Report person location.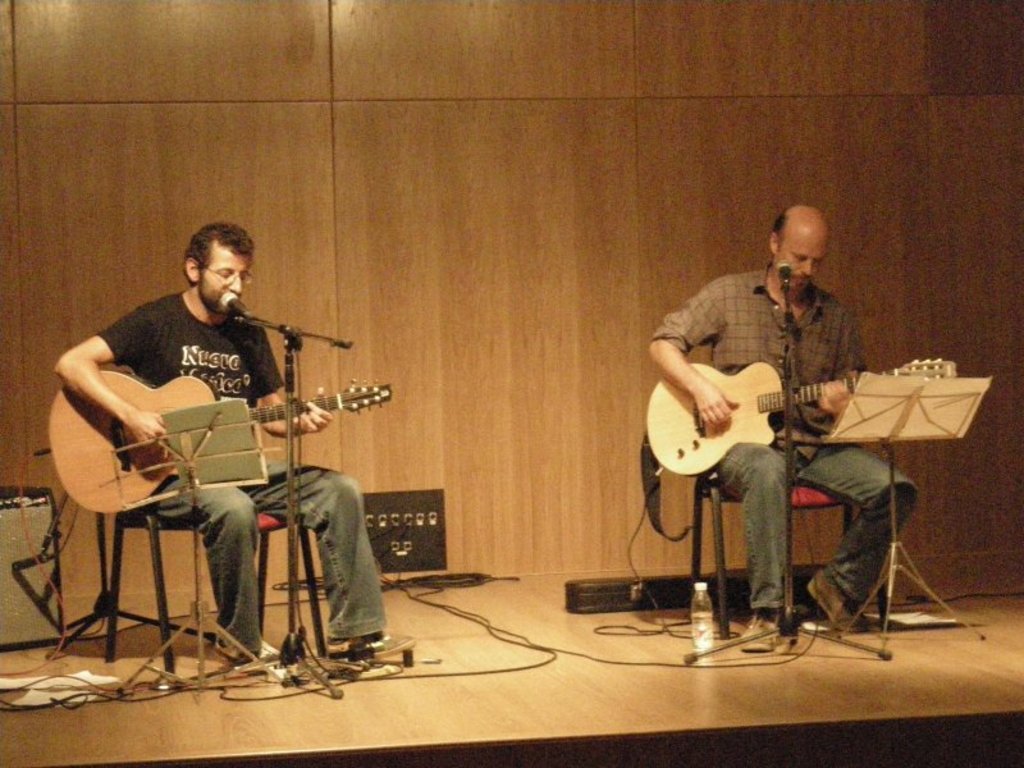
Report: 634,207,916,658.
